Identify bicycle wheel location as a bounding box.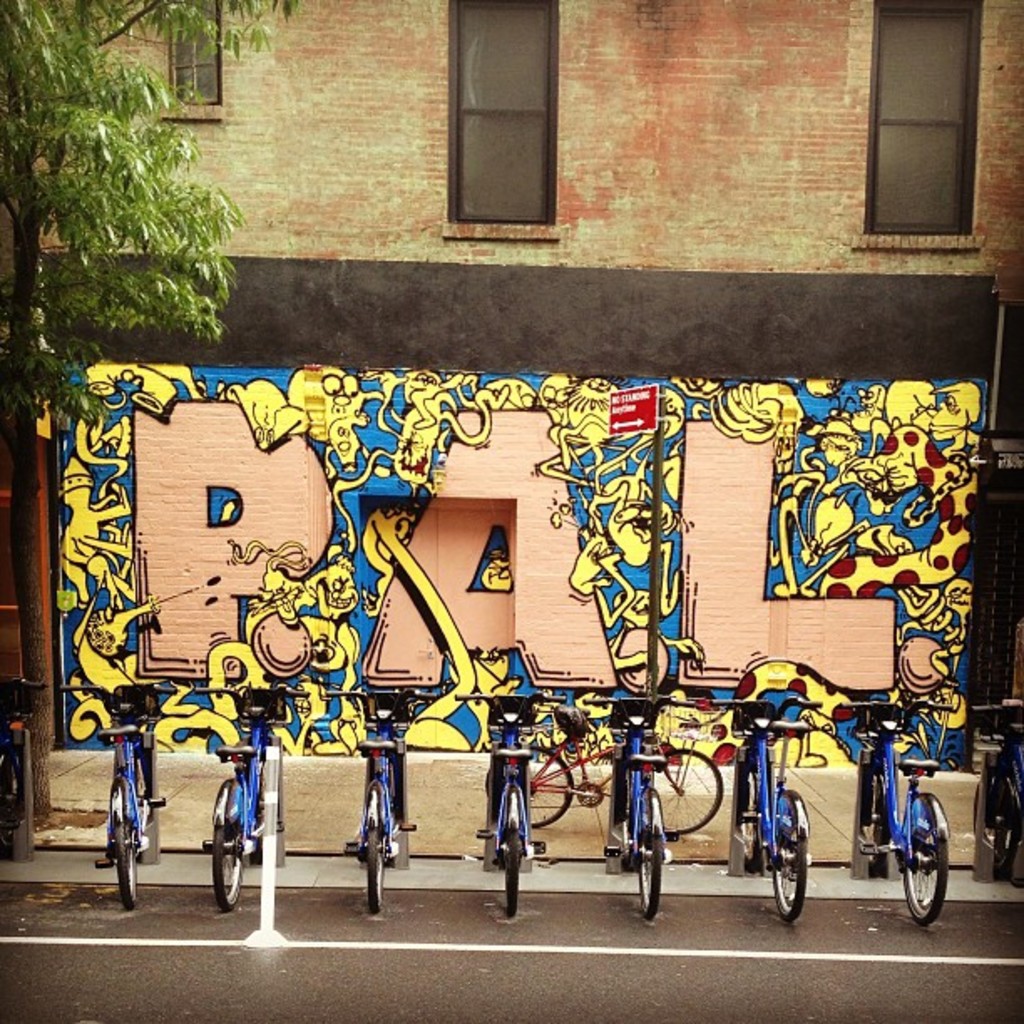
x1=109, y1=796, x2=132, y2=905.
